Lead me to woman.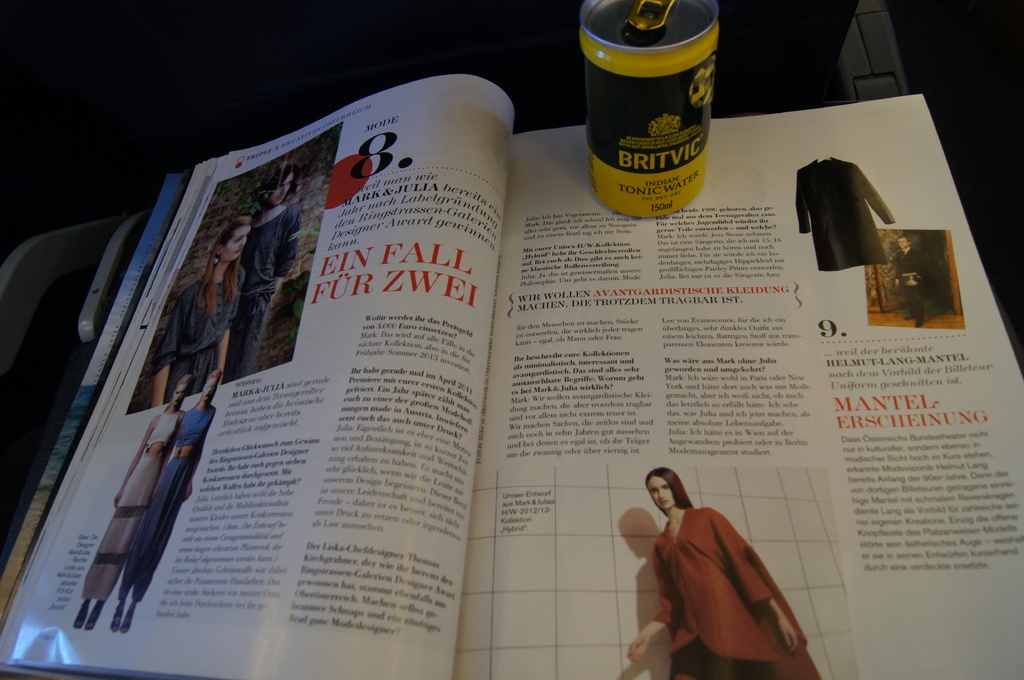
Lead to detection(616, 459, 829, 679).
